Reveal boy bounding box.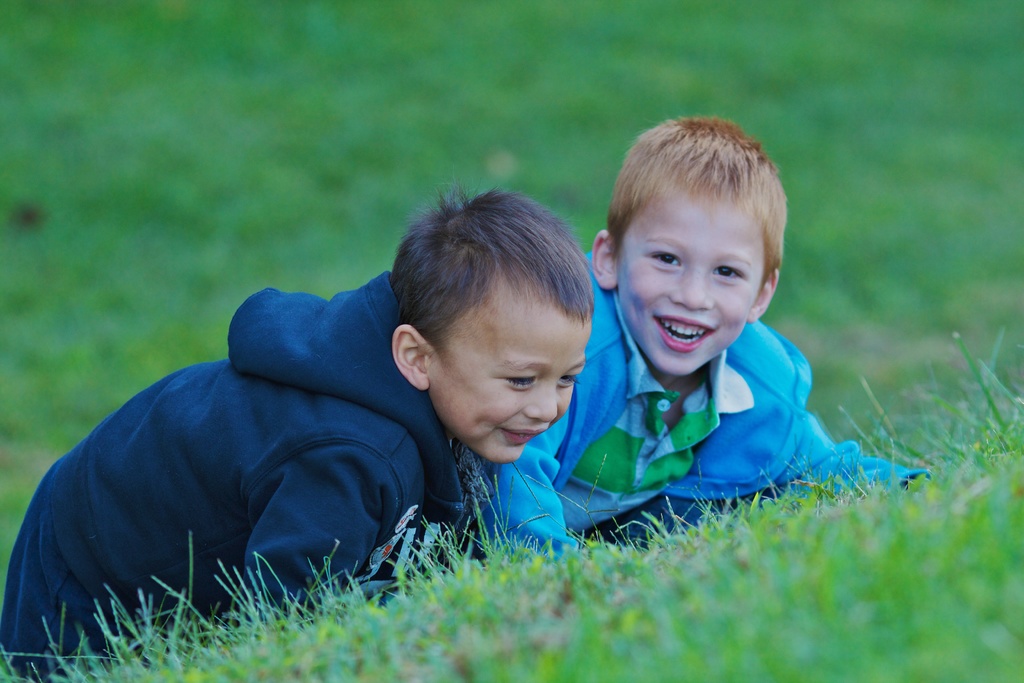
Revealed: [x1=470, y1=120, x2=932, y2=554].
